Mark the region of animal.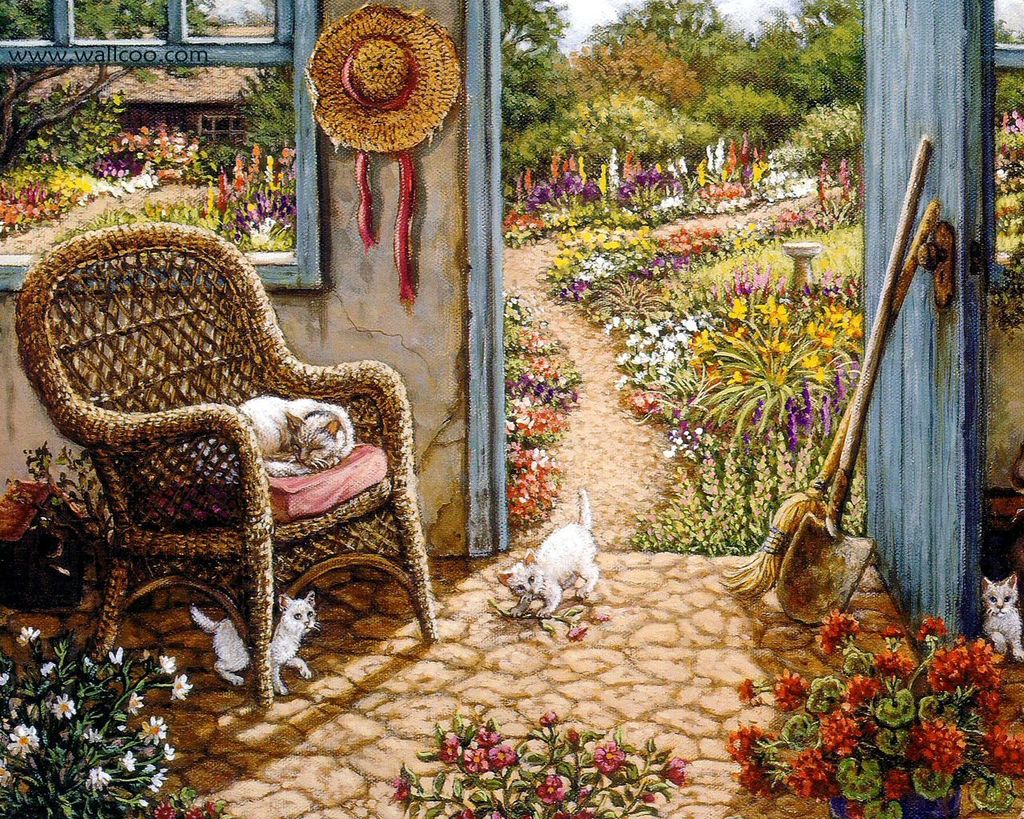
Region: 491, 486, 605, 618.
